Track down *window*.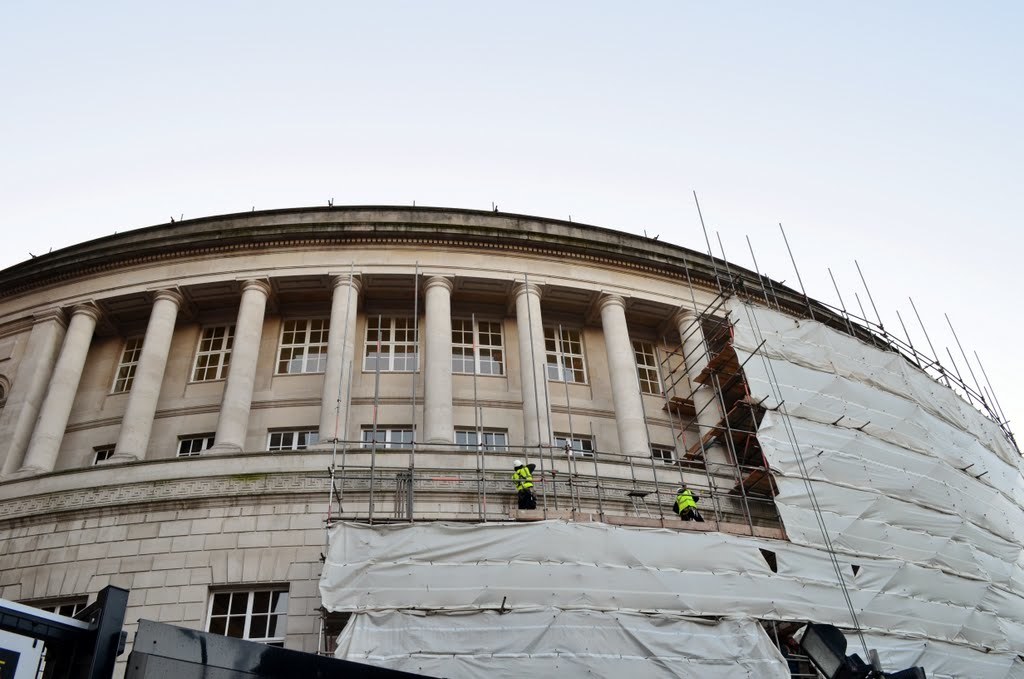
Tracked to bbox(545, 324, 586, 385).
